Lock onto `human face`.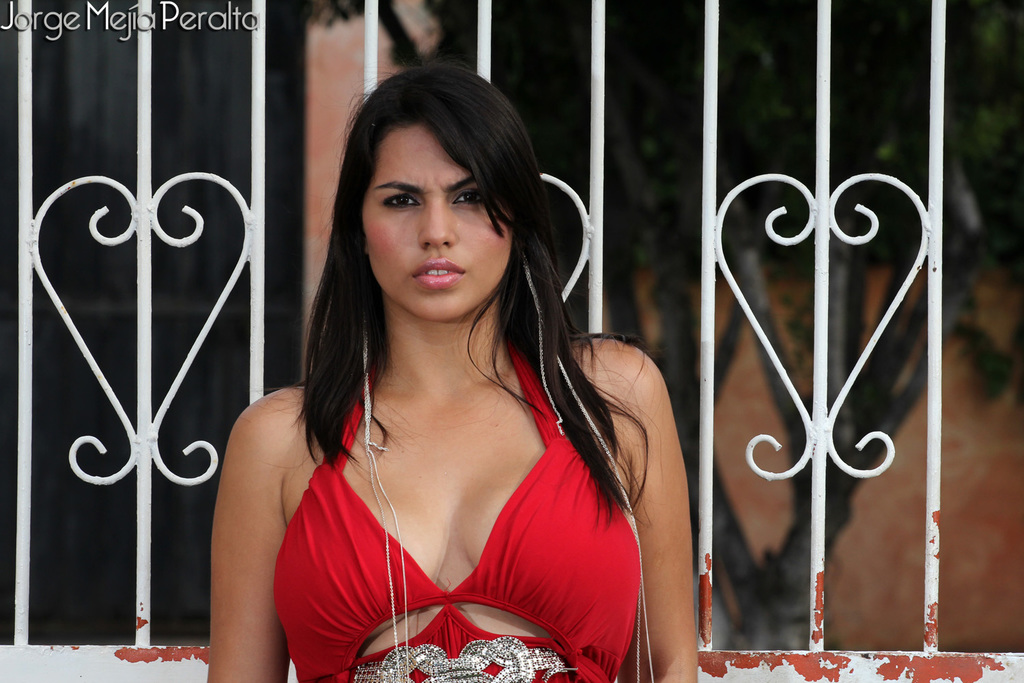
Locked: {"left": 362, "top": 123, "right": 512, "bottom": 318}.
